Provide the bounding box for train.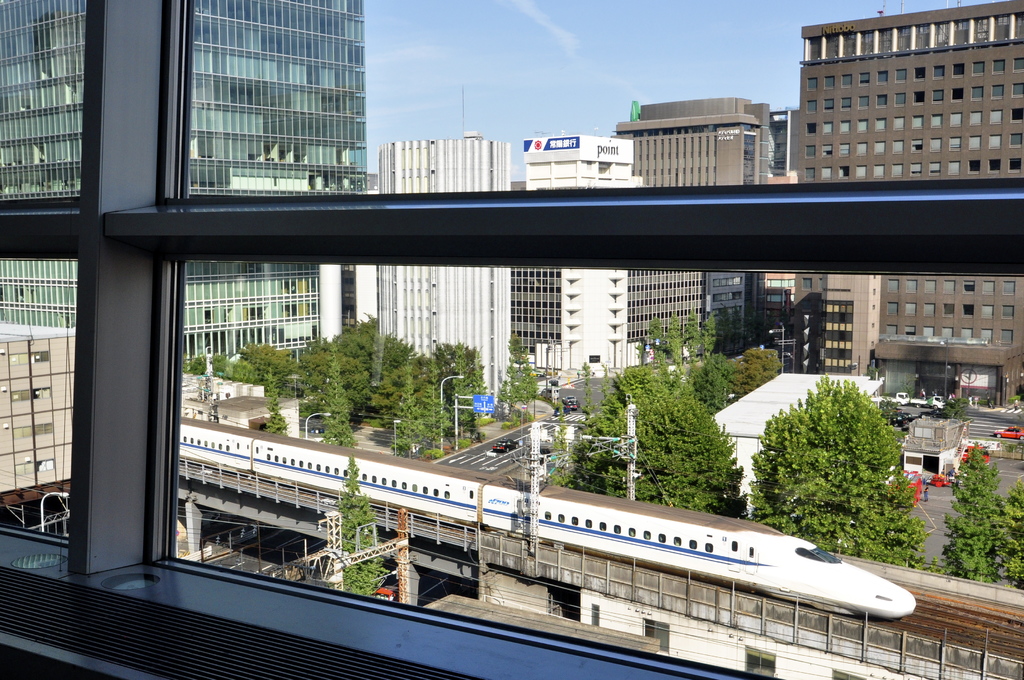
<bbox>182, 411, 913, 624</bbox>.
